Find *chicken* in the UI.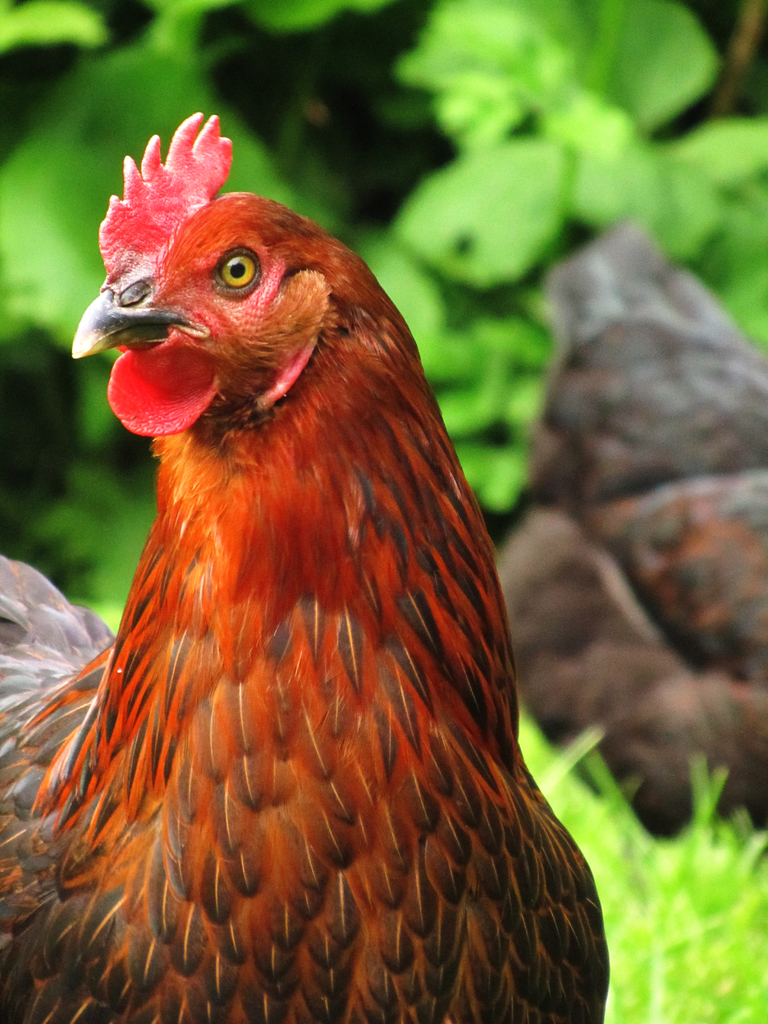
UI element at pyautogui.locateOnScreen(0, 117, 601, 1023).
